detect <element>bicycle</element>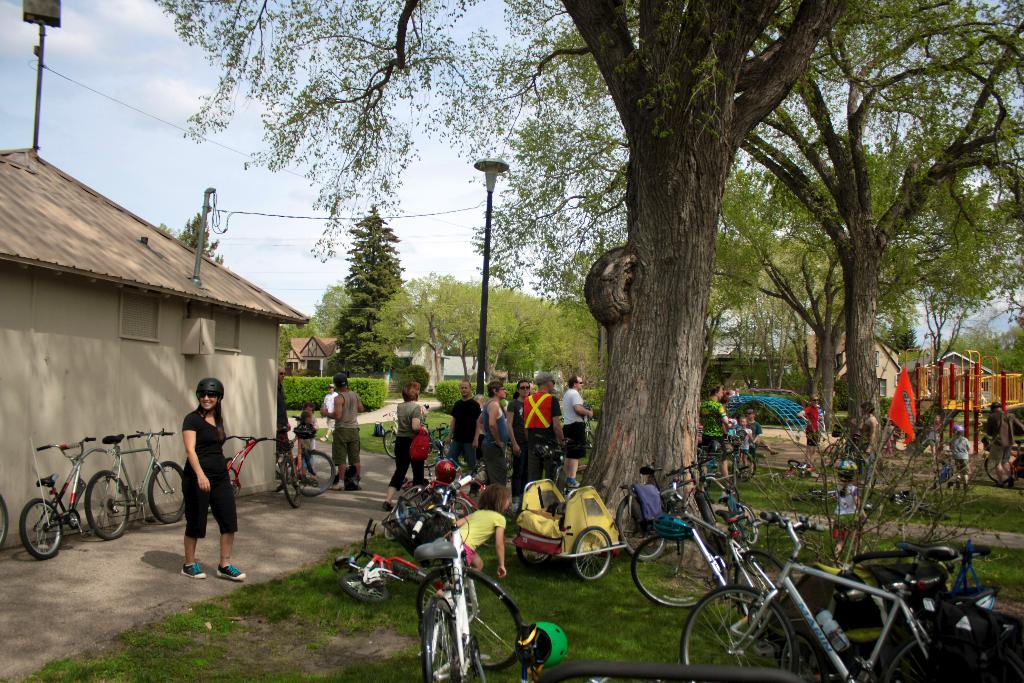
[632,473,808,606]
